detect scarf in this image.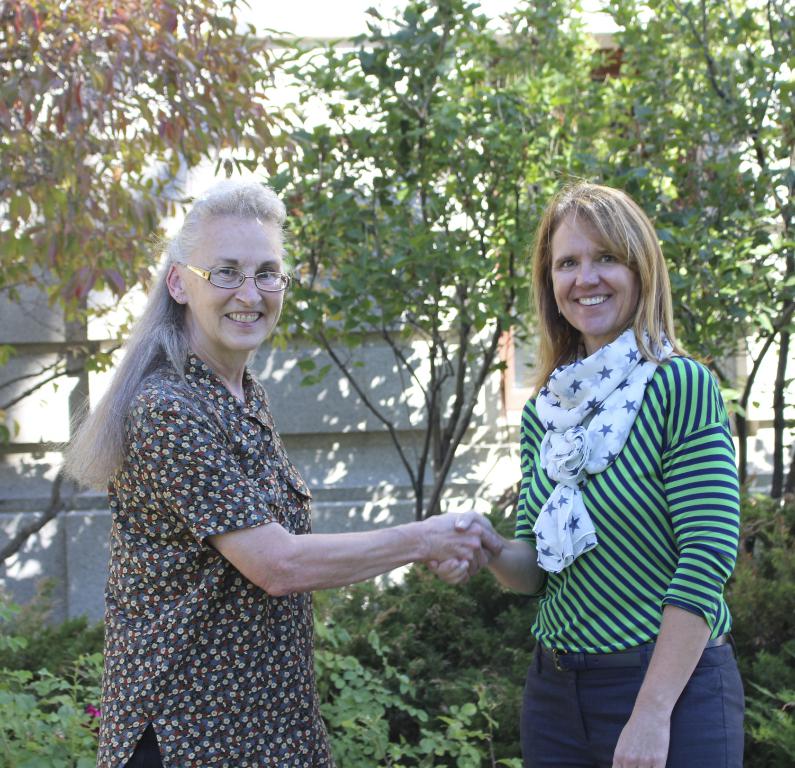
Detection: detection(519, 324, 675, 569).
